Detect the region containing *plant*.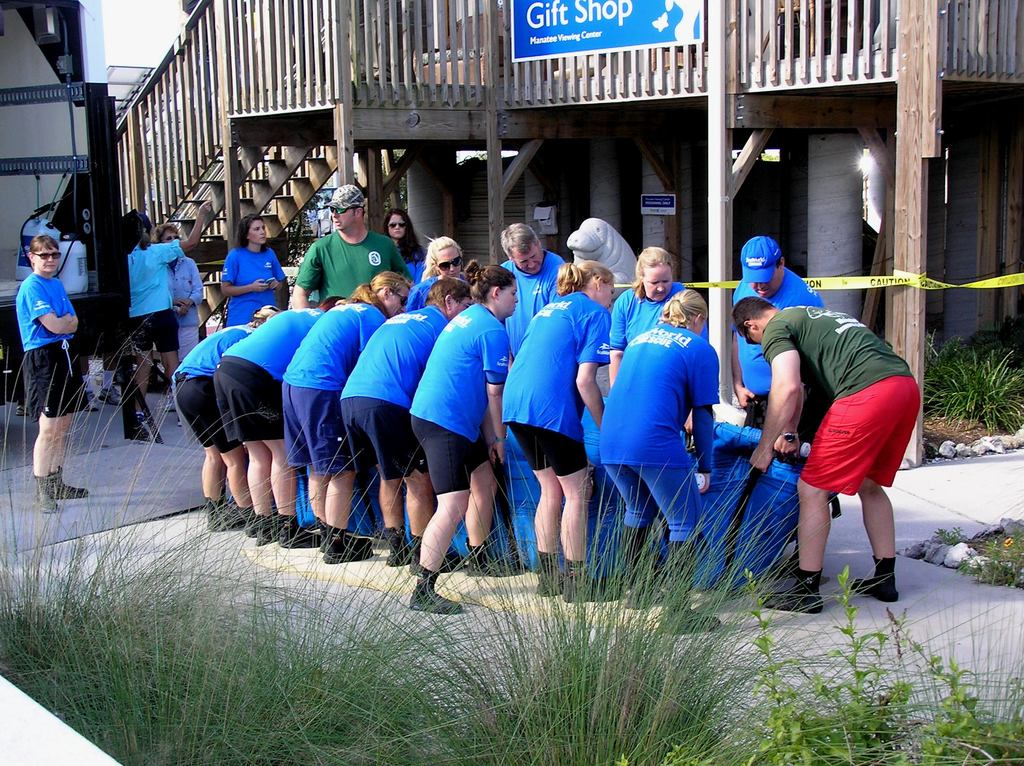
962,518,1023,599.
